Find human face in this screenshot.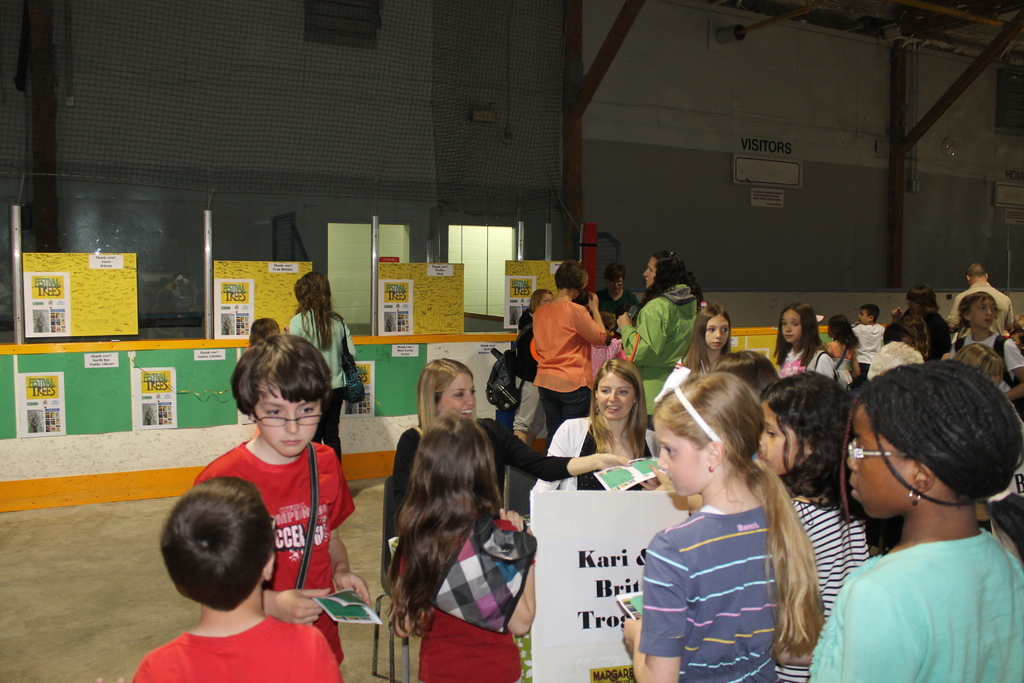
The bounding box for human face is crop(758, 397, 808, 473).
